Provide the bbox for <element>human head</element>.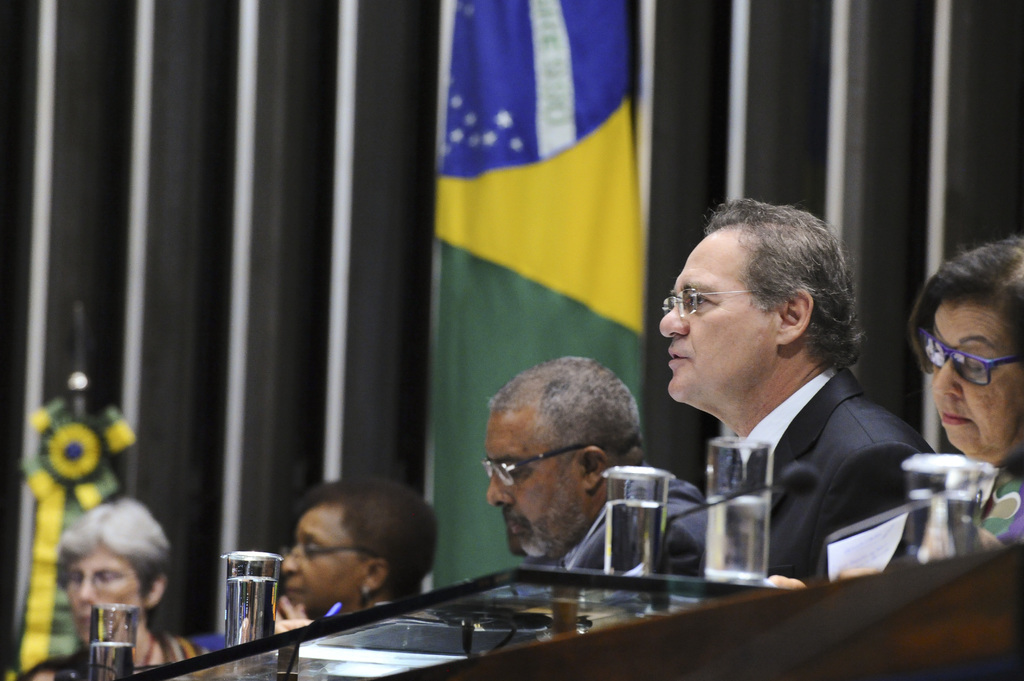
476,367,663,556.
